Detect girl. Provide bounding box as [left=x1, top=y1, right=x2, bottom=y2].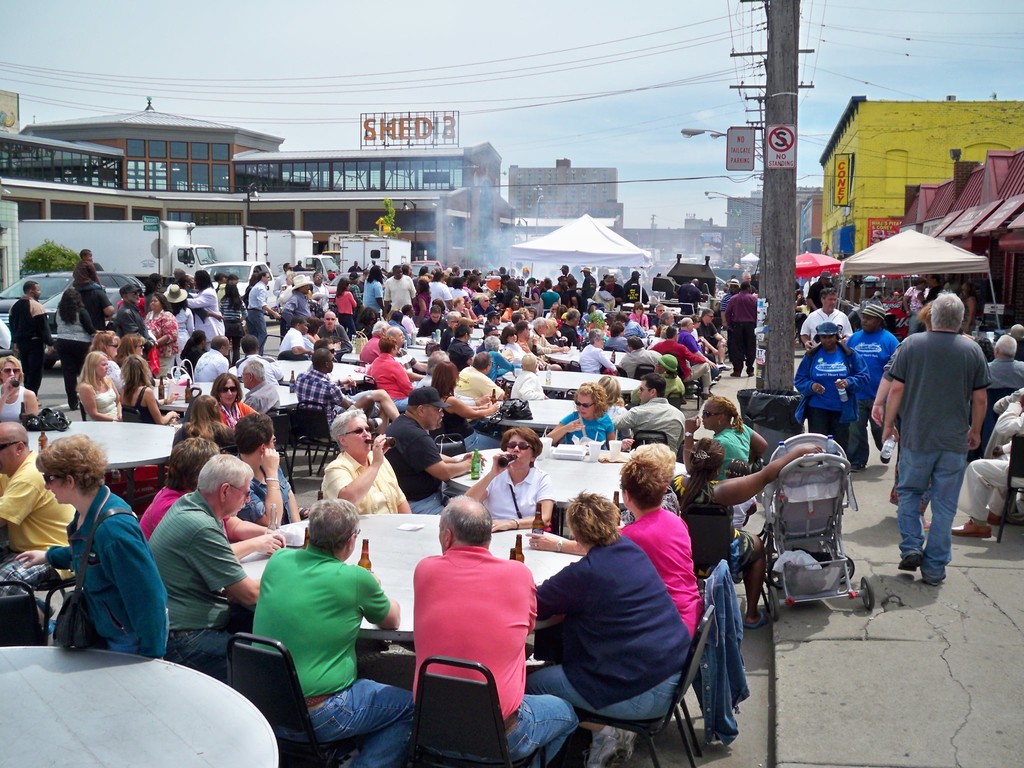
[left=542, top=380, right=616, bottom=452].
